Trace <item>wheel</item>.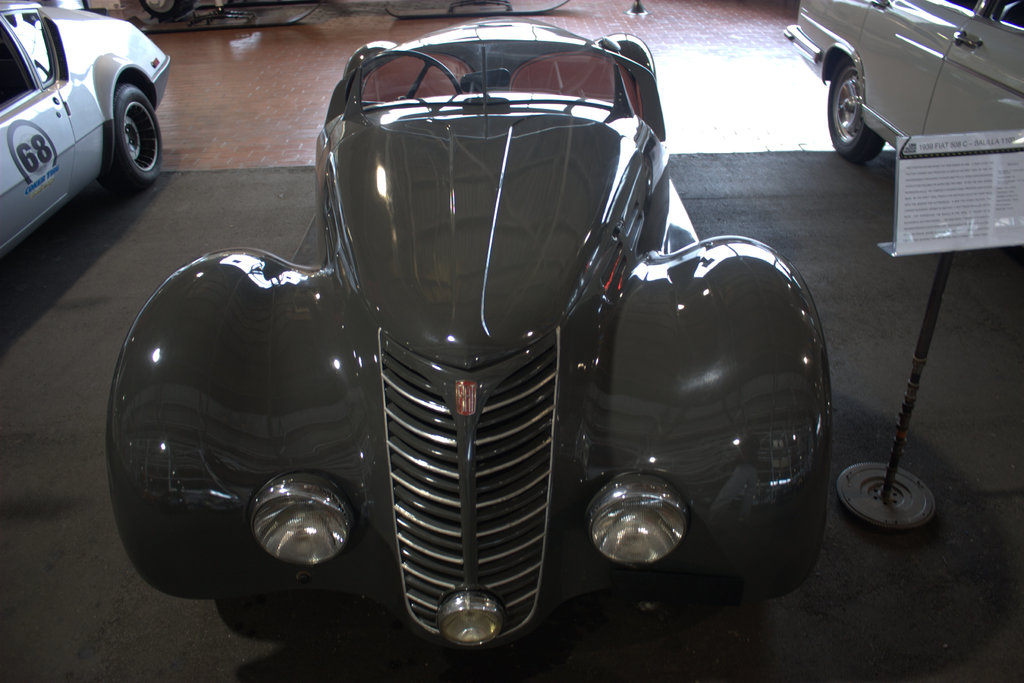
Traced to 97/80/159/189.
